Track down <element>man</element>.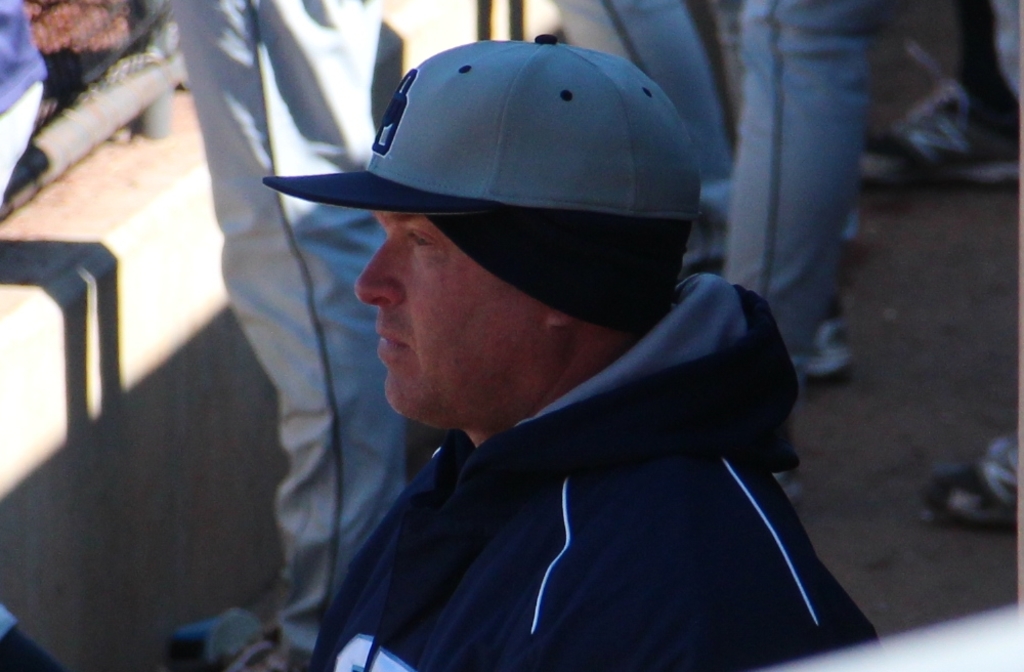
Tracked to crop(261, 26, 878, 671).
